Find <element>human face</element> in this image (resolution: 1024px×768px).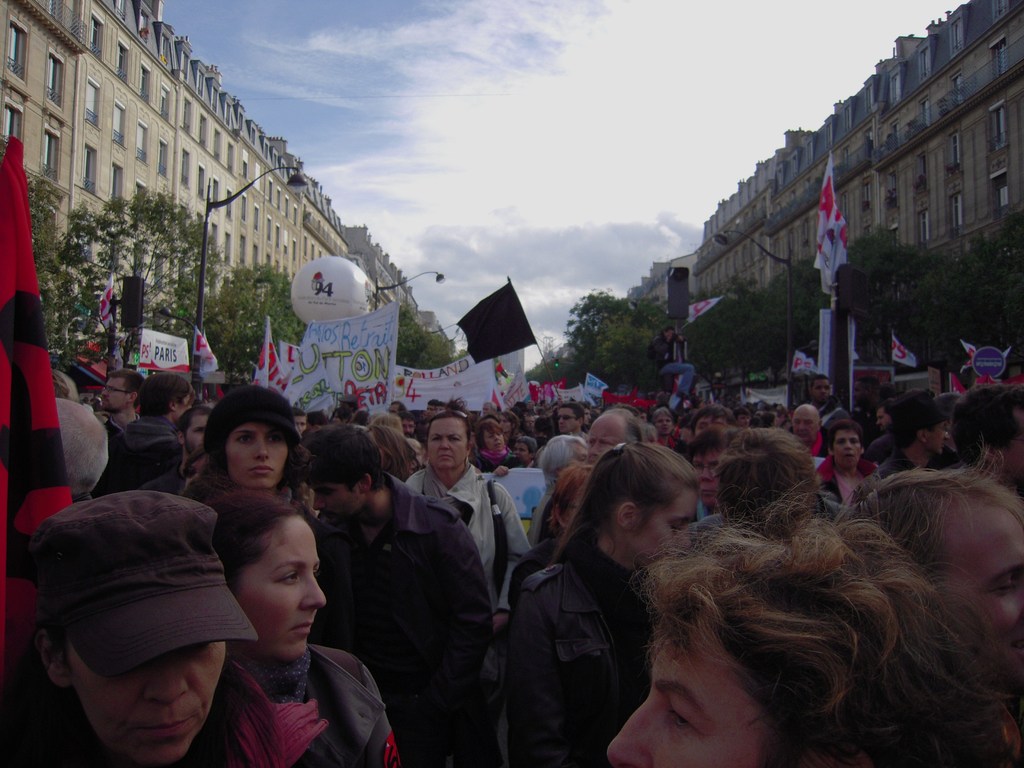
(left=388, top=403, right=400, bottom=417).
